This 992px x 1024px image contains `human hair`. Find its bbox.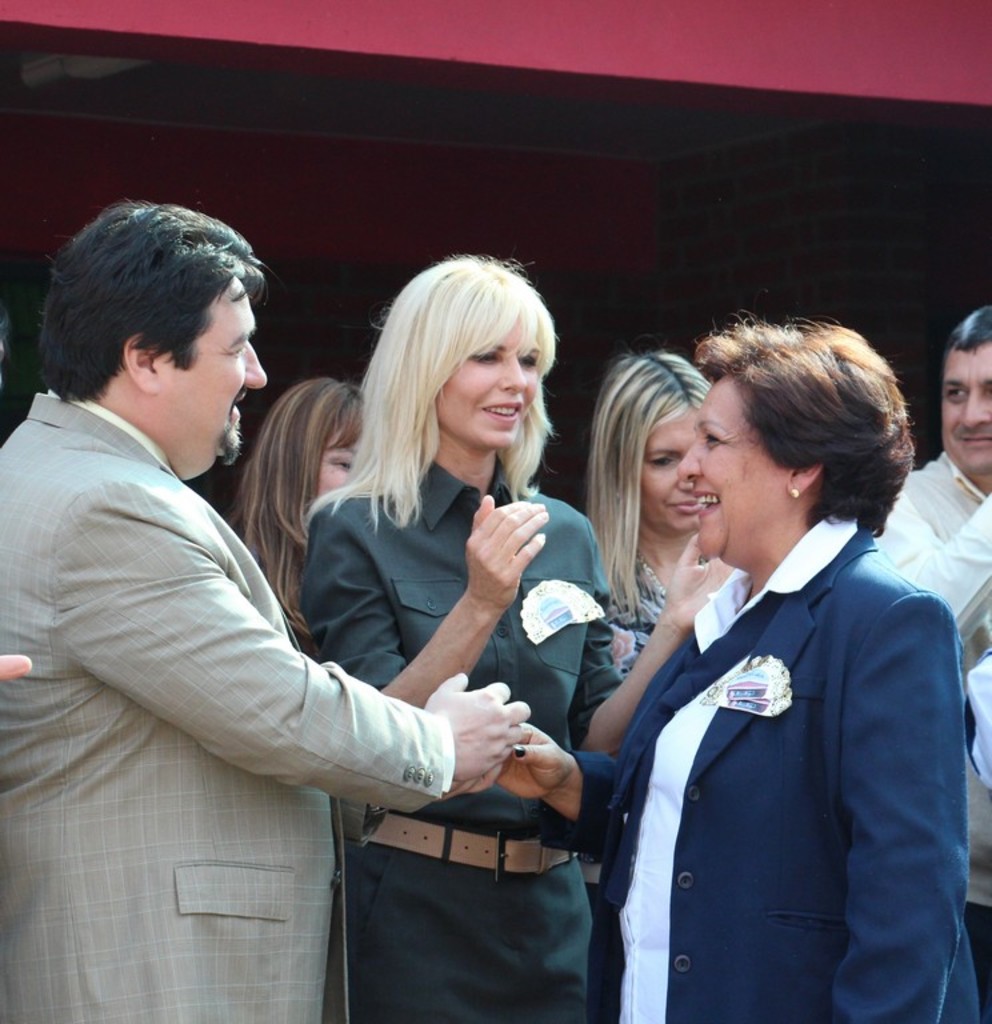
BBox(237, 376, 368, 641).
